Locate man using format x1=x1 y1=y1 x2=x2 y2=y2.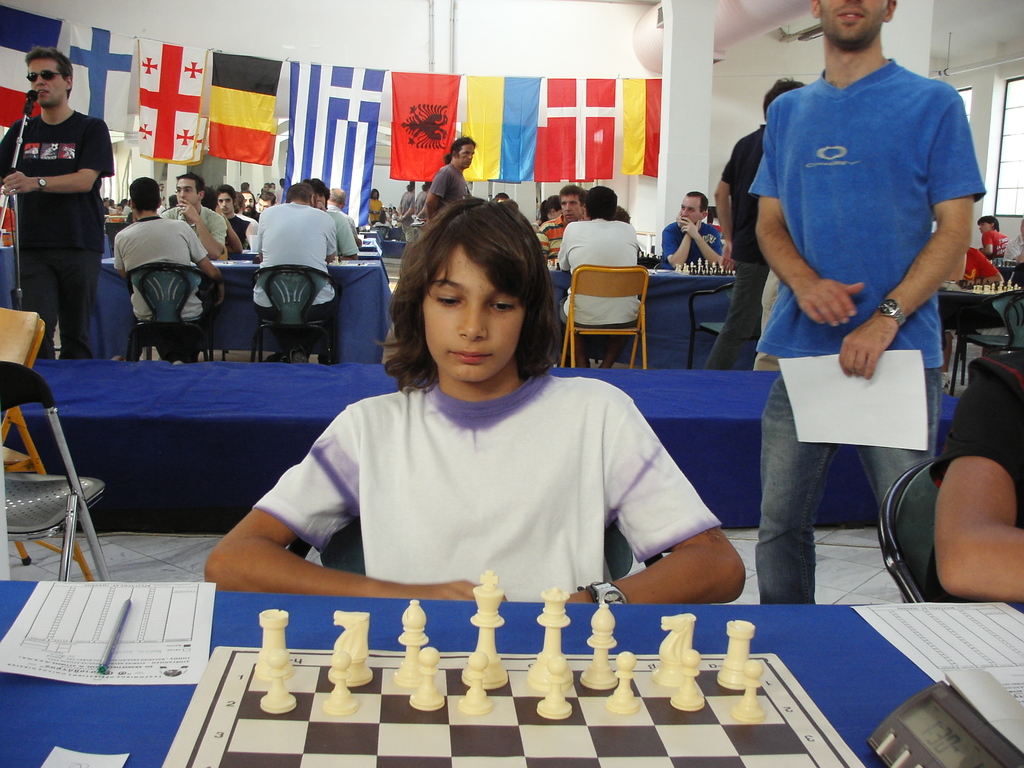
x1=399 y1=186 x2=417 y2=244.
